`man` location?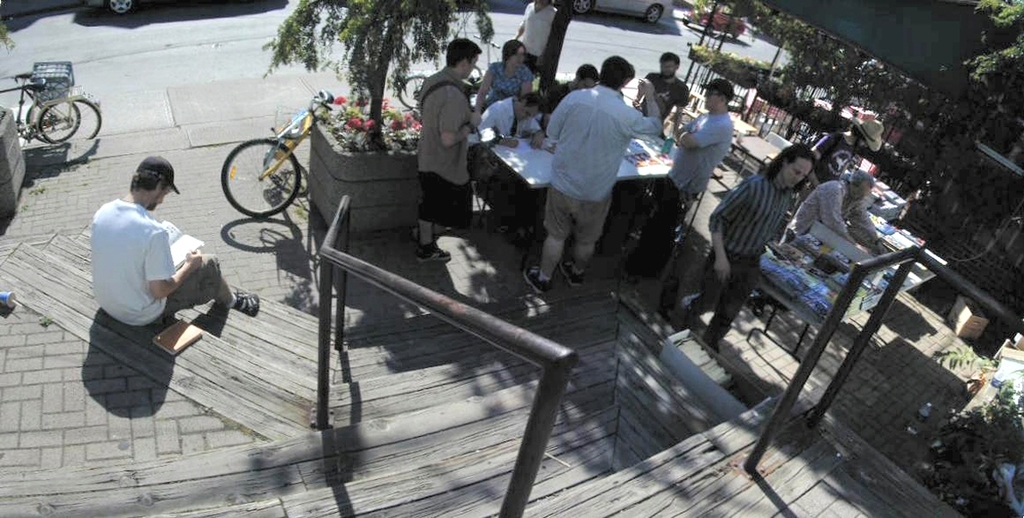
l=515, t=0, r=563, b=81
